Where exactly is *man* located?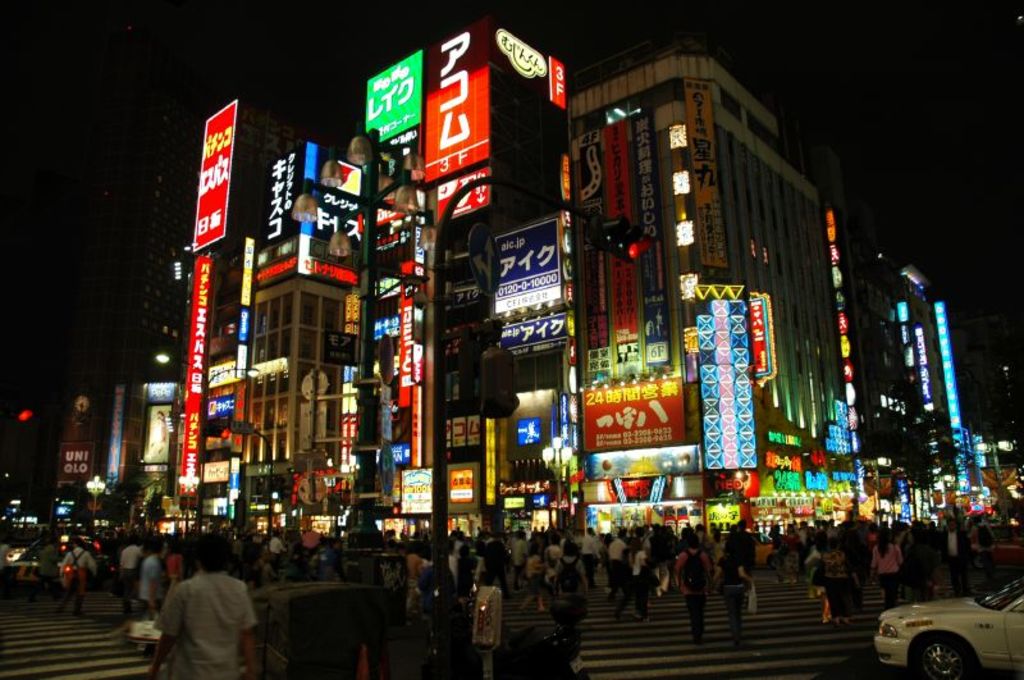
Its bounding box is 58 538 100 612.
